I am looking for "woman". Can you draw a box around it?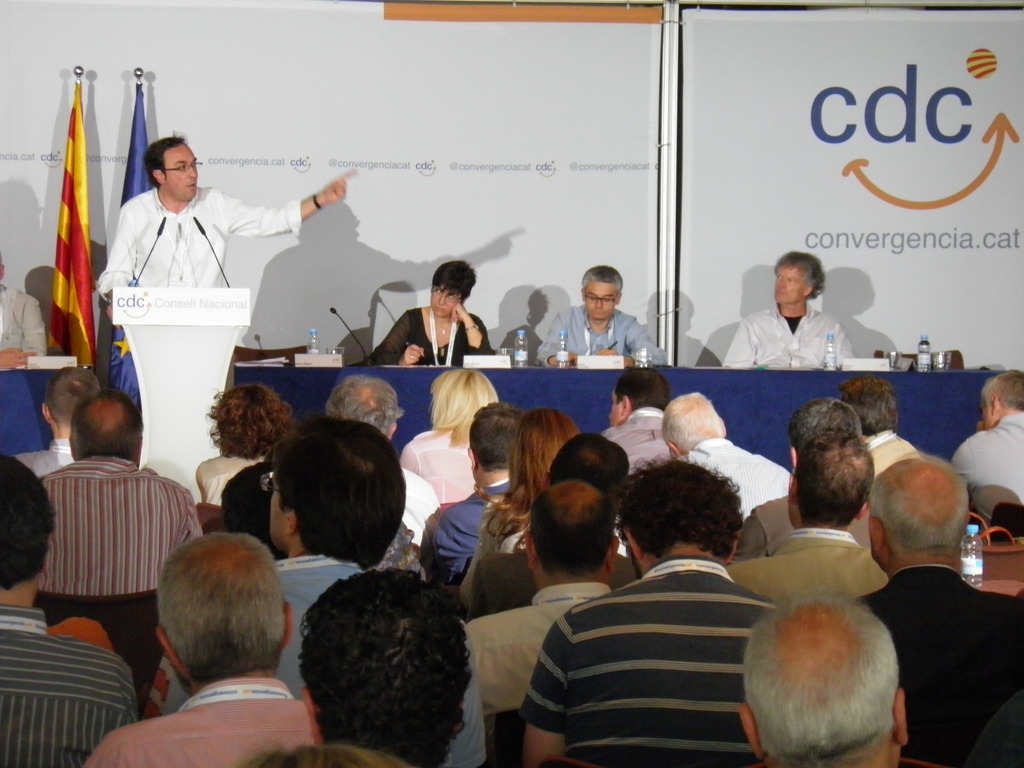
Sure, the bounding box is region(399, 266, 486, 367).
